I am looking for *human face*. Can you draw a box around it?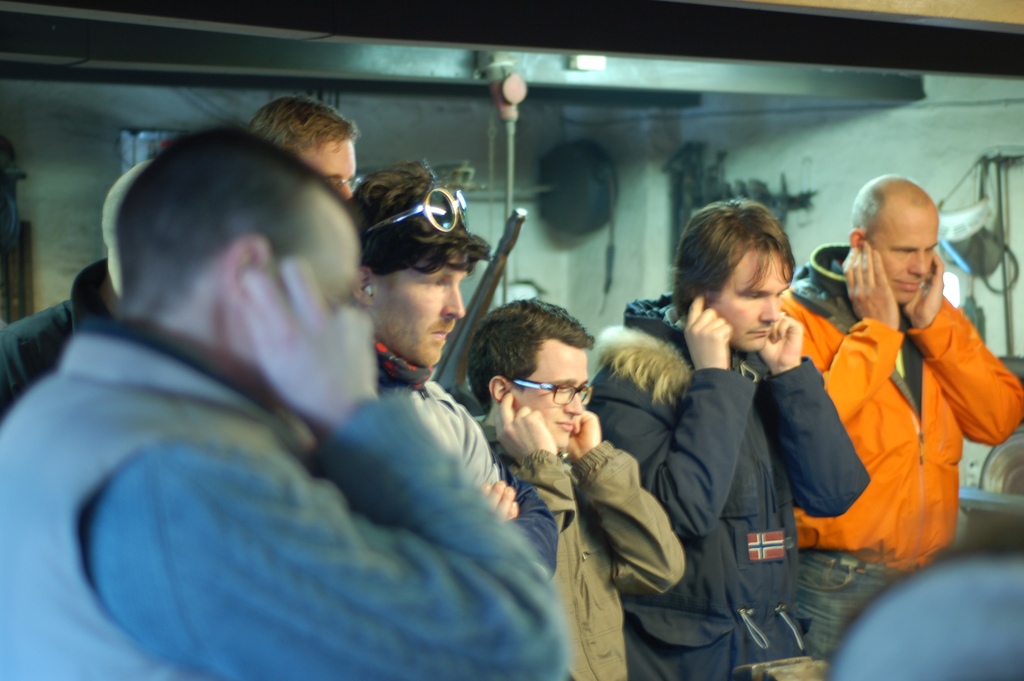
Sure, the bounding box is (left=514, top=342, right=591, bottom=446).
